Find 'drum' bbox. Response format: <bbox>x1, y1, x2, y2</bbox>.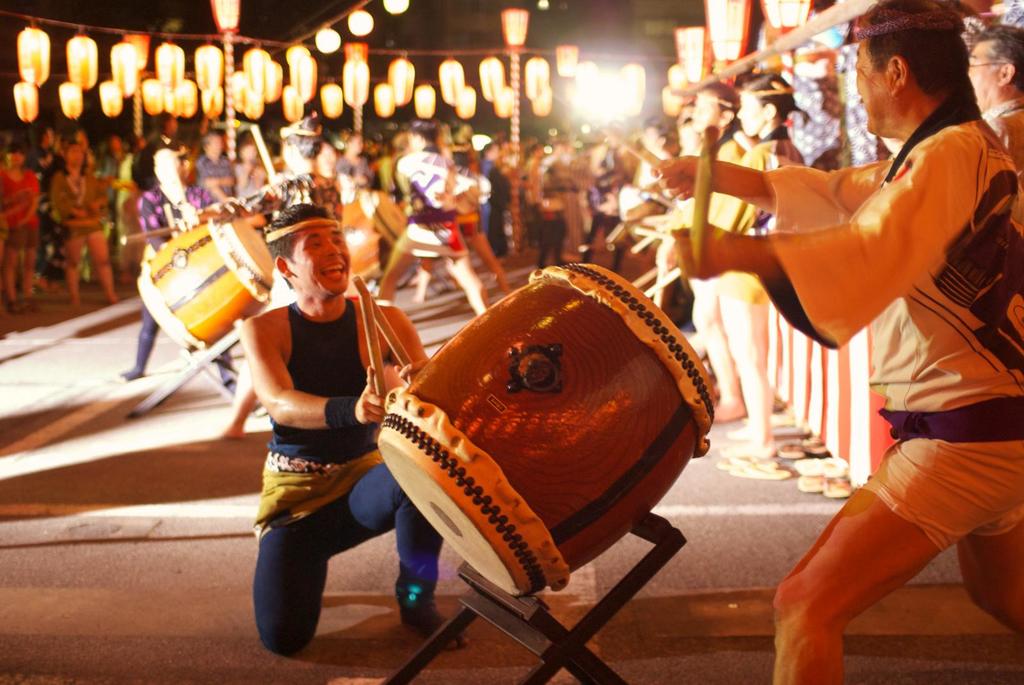
<bbox>374, 262, 718, 598</bbox>.
